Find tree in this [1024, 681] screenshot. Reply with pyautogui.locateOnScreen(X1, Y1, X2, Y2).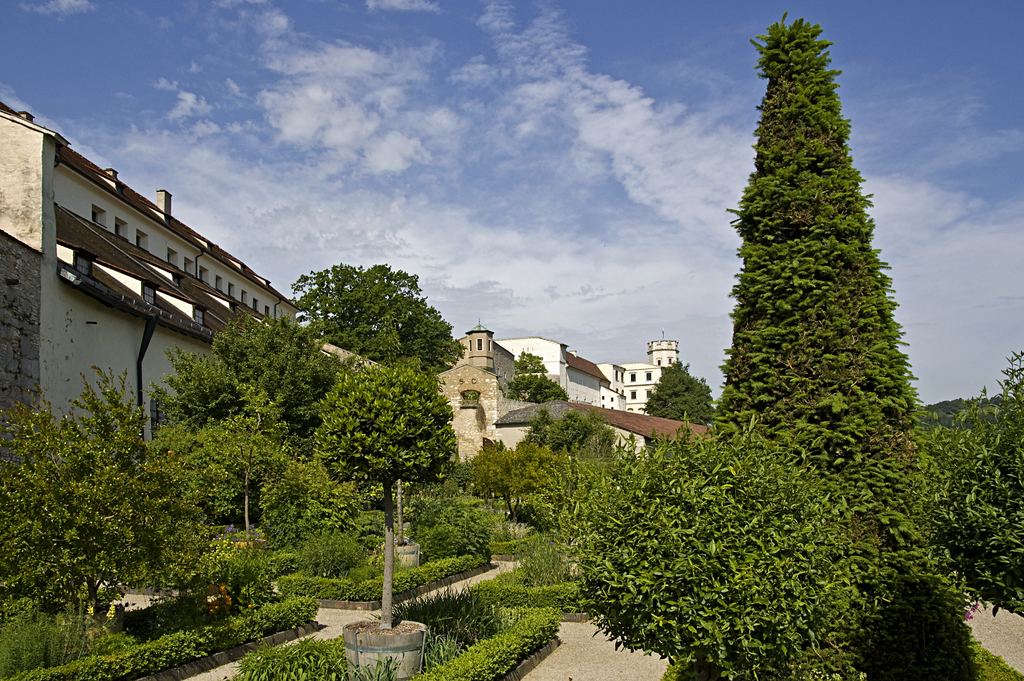
pyautogui.locateOnScreen(290, 261, 464, 382).
